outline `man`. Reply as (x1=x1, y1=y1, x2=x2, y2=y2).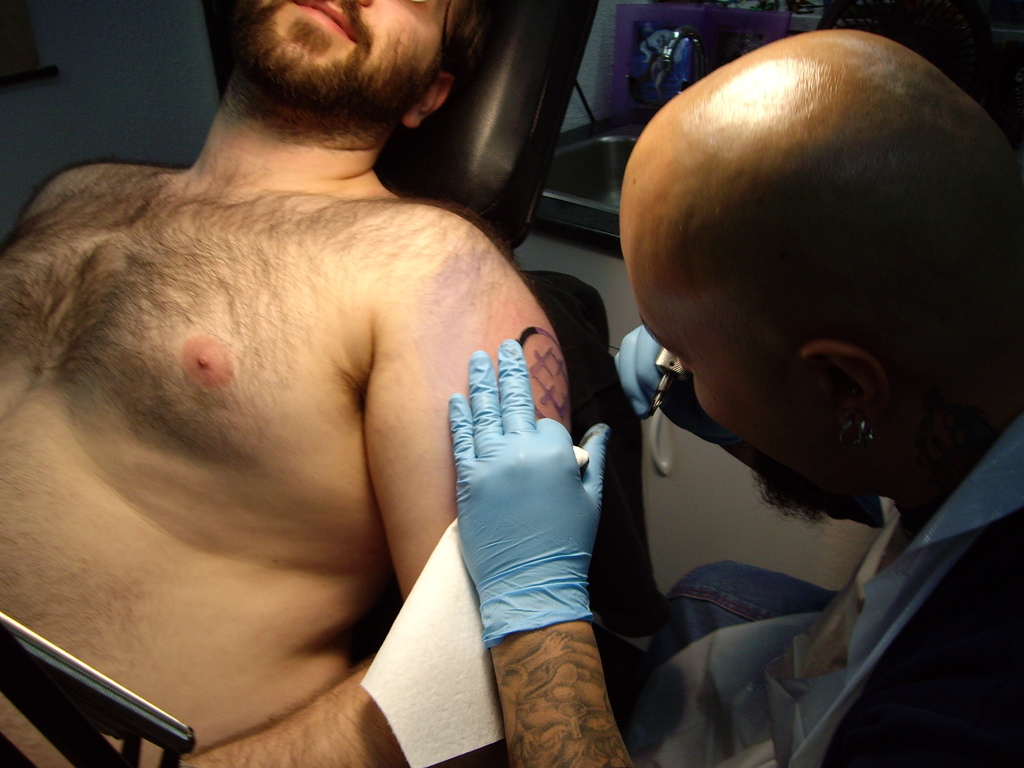
(x1=447, y1=24, x2=1023, y2=767).
